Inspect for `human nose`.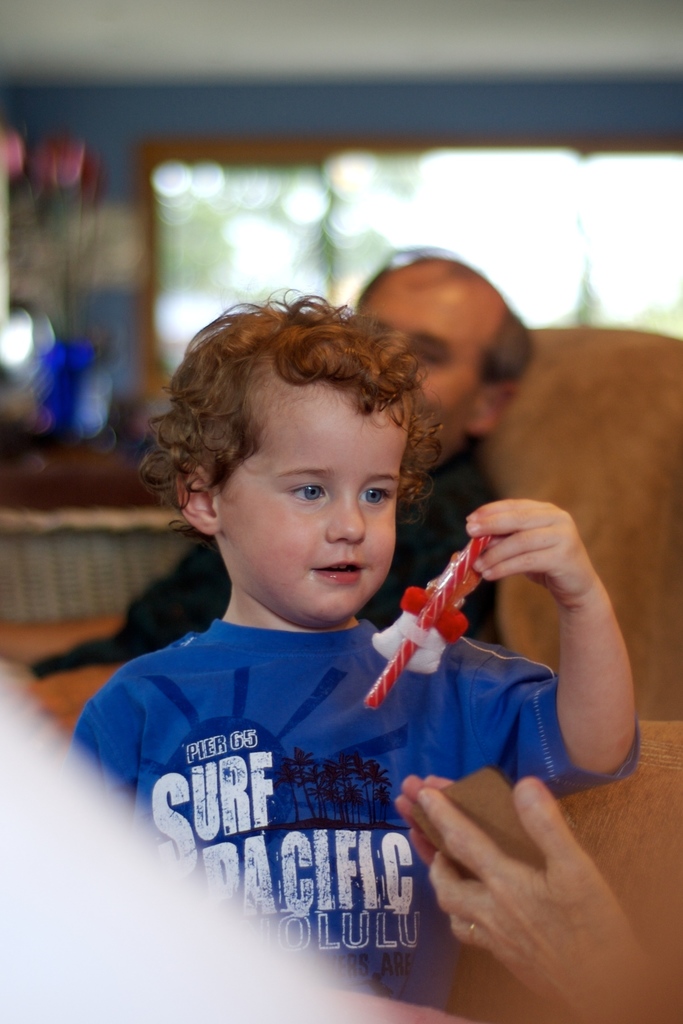
Inspection: 321 492 366 546.
